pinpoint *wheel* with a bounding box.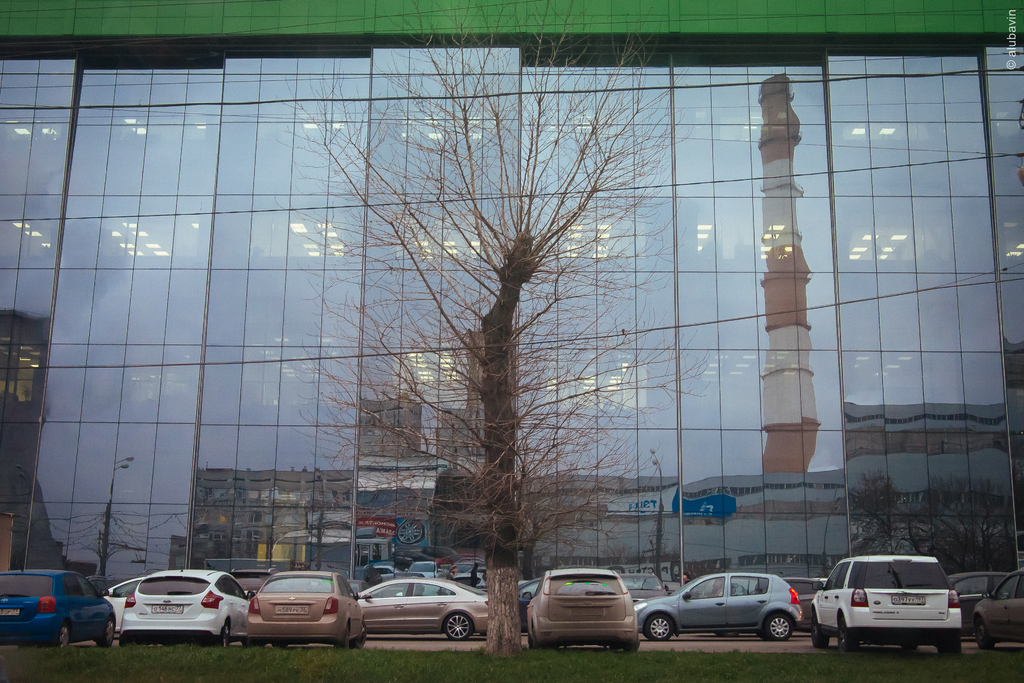
bbox=[353, 624, 366, 653].
